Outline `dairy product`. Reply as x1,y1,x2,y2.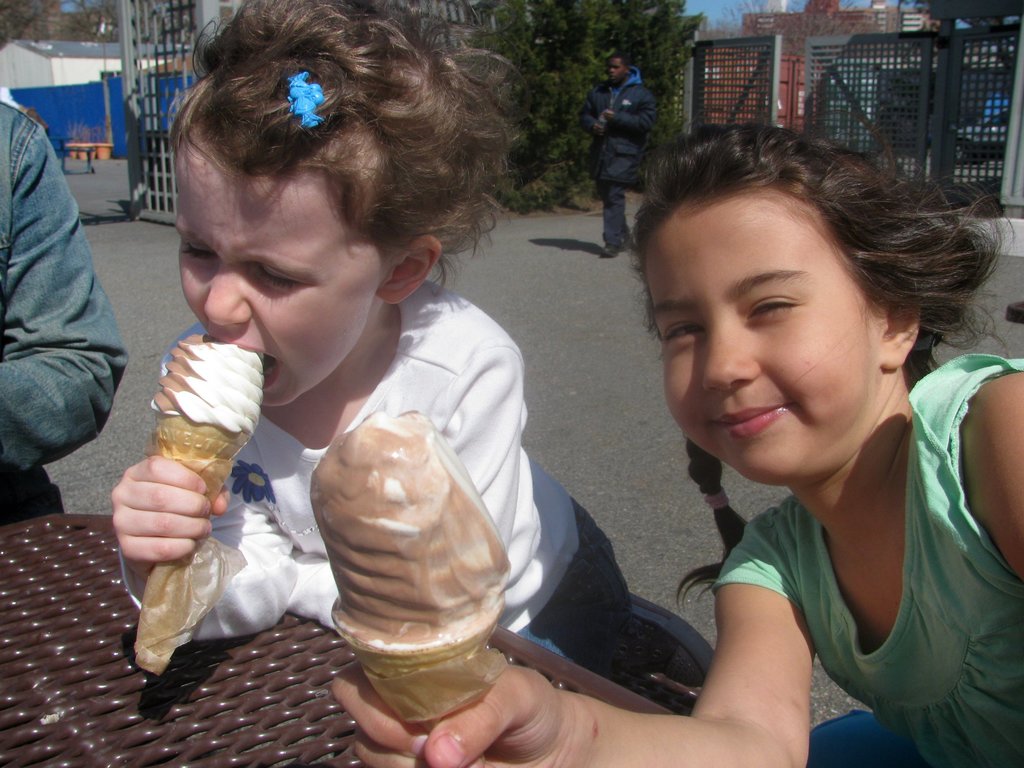
313,408,511,646.
